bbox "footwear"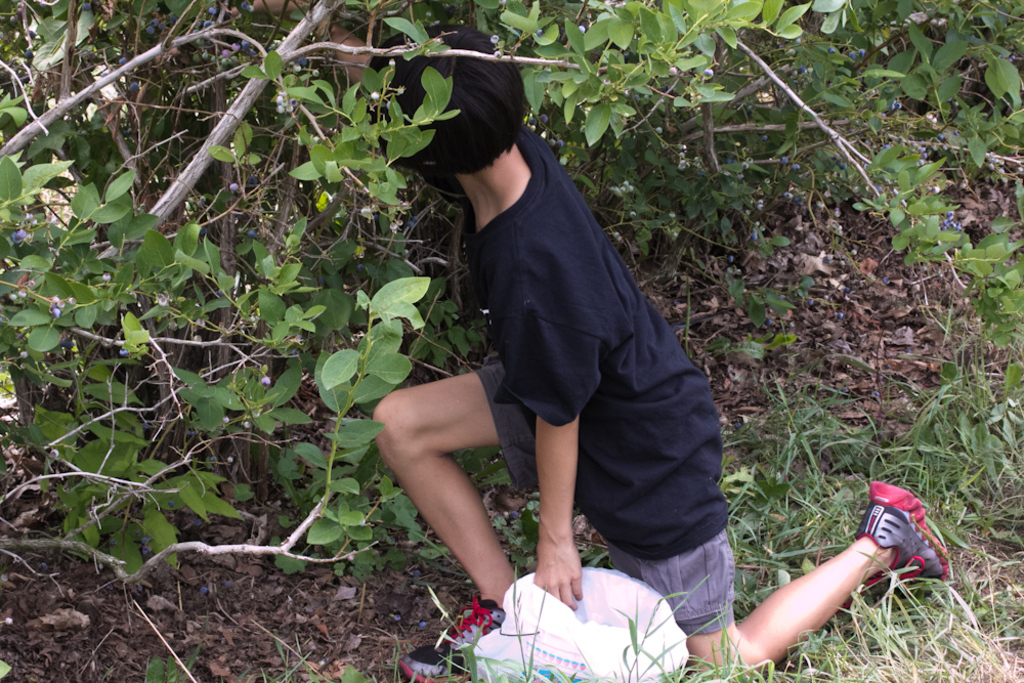
<box>400,592,506,682</box>
